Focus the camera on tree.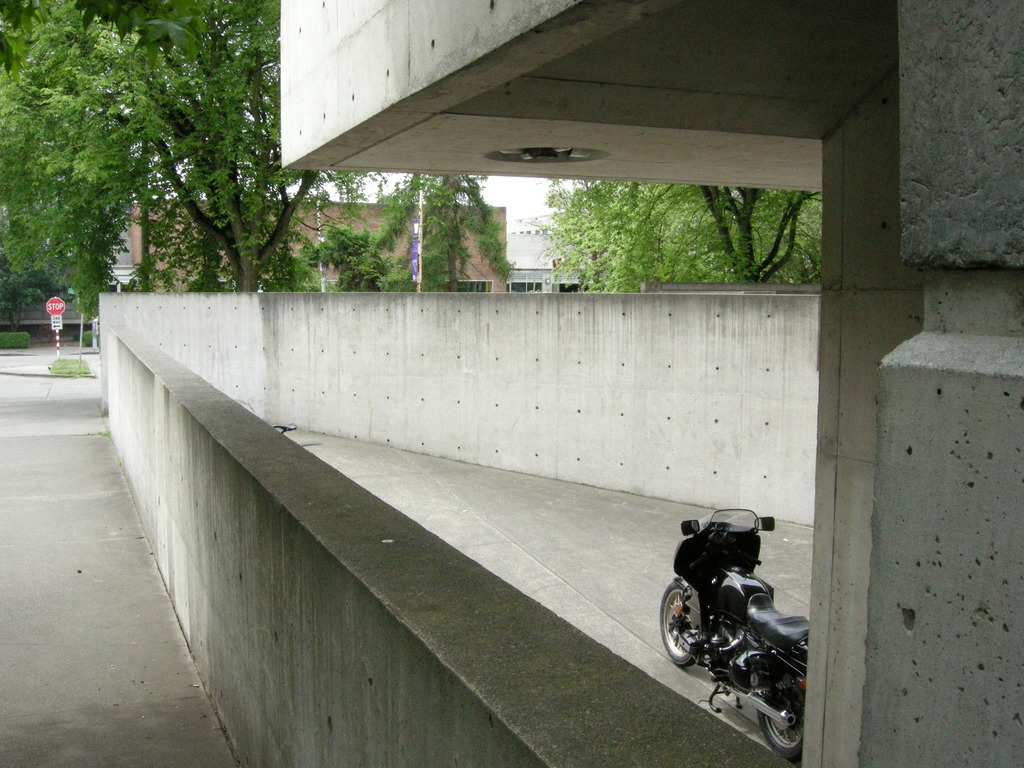
Focus region: [x1=326, y1=179, x2=427, y2=295].
